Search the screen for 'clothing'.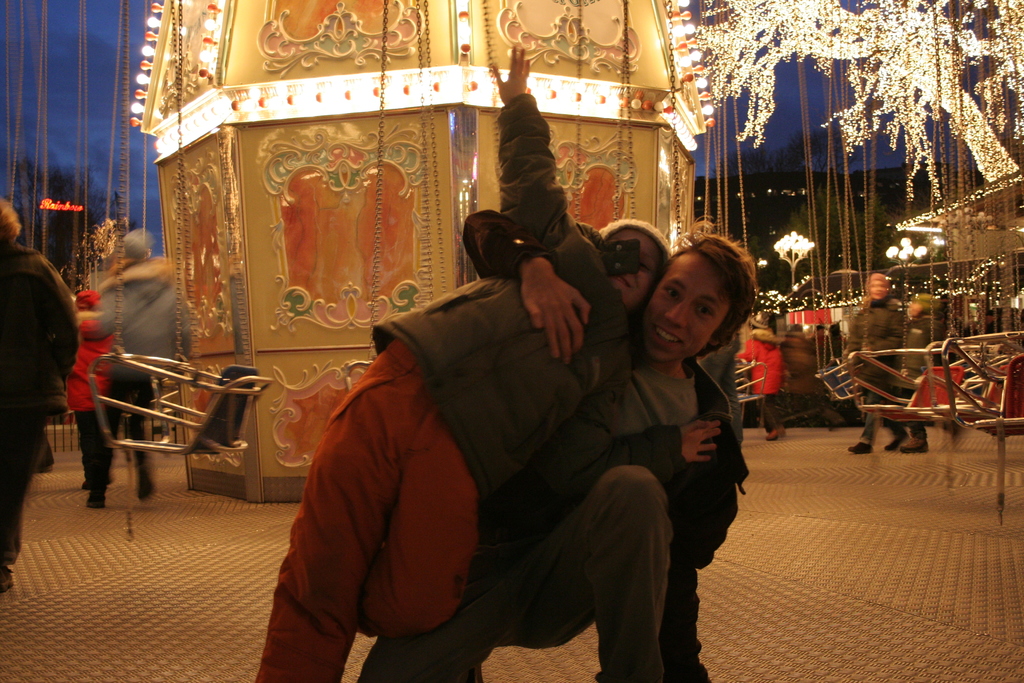
Found at [left=120, top=255, right=180, bottom=465].
